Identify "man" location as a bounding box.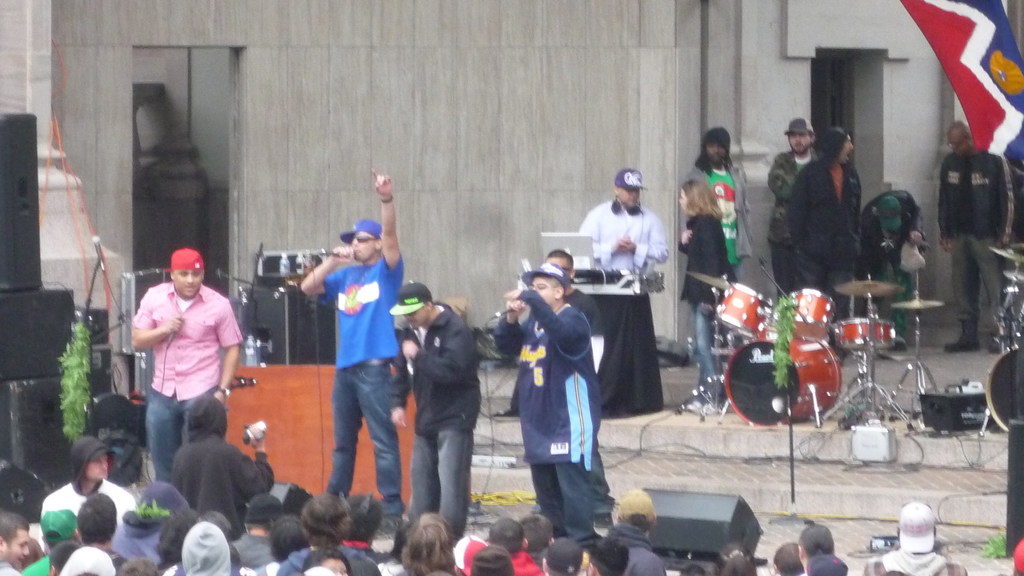
(234,493,283,566).
